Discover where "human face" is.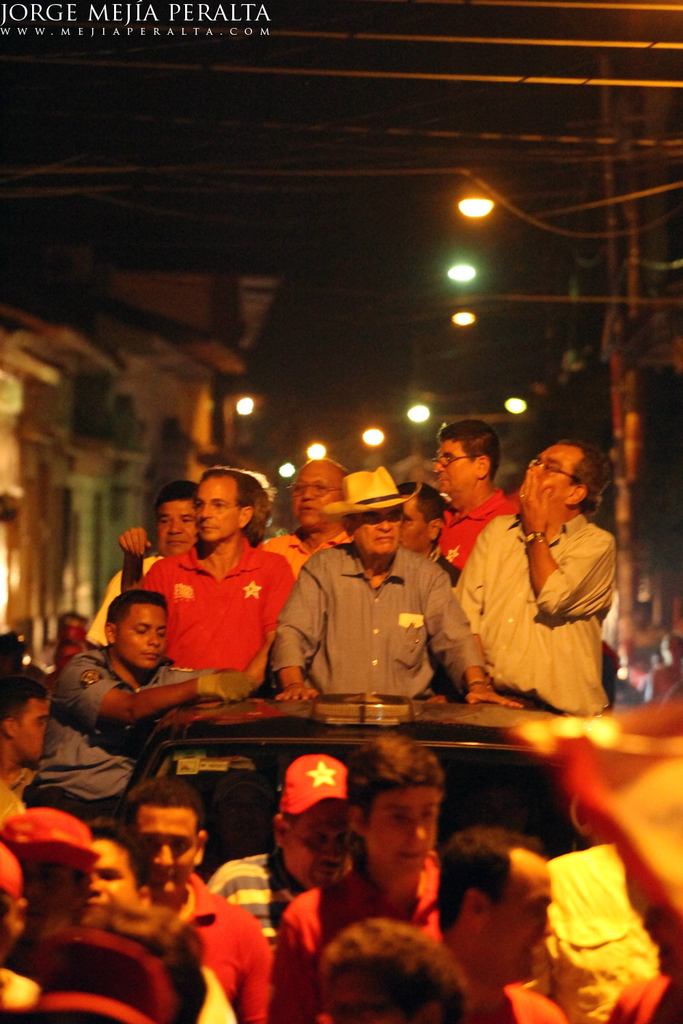
Discovered at (left=357, top=511, right=400, bottom=557).
